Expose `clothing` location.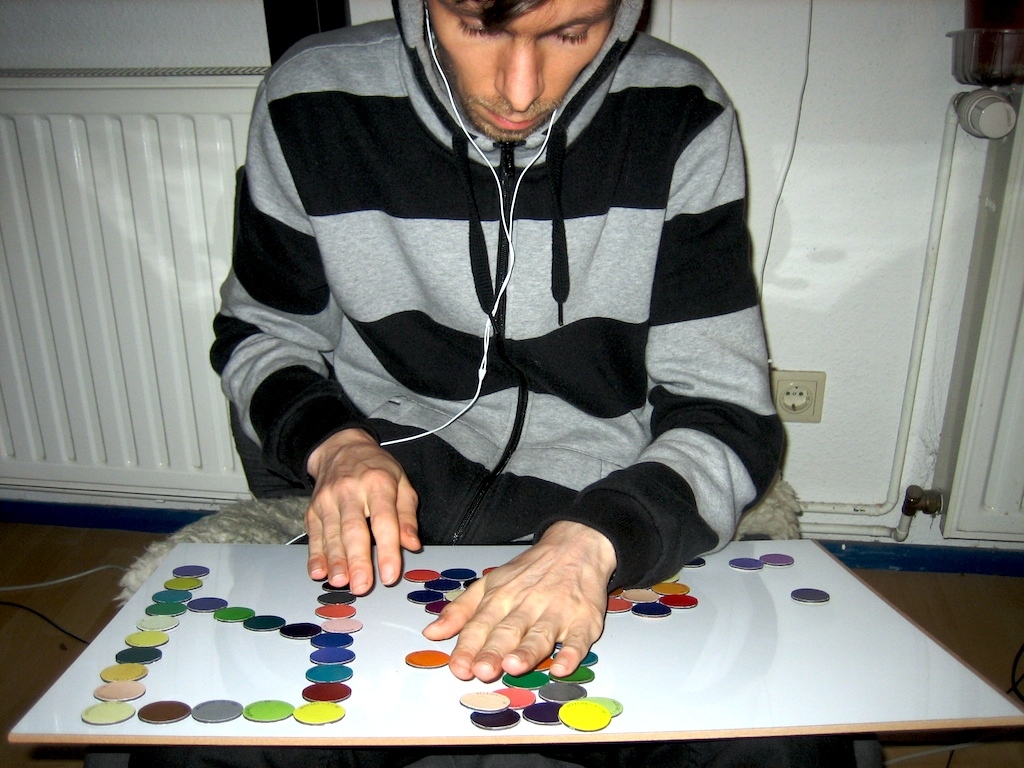
Exposed at {"left": 197, "top": 0, "right": 791, "bottom": 602}.
